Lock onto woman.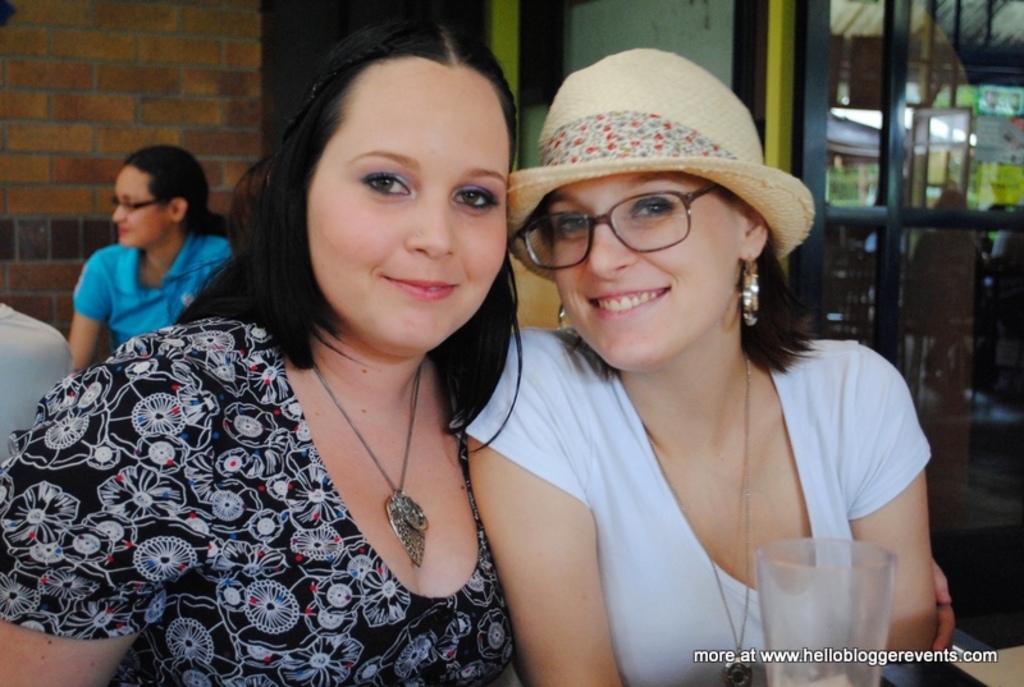
Locked: x1=63, y1=143, x2=241, y2=379.
